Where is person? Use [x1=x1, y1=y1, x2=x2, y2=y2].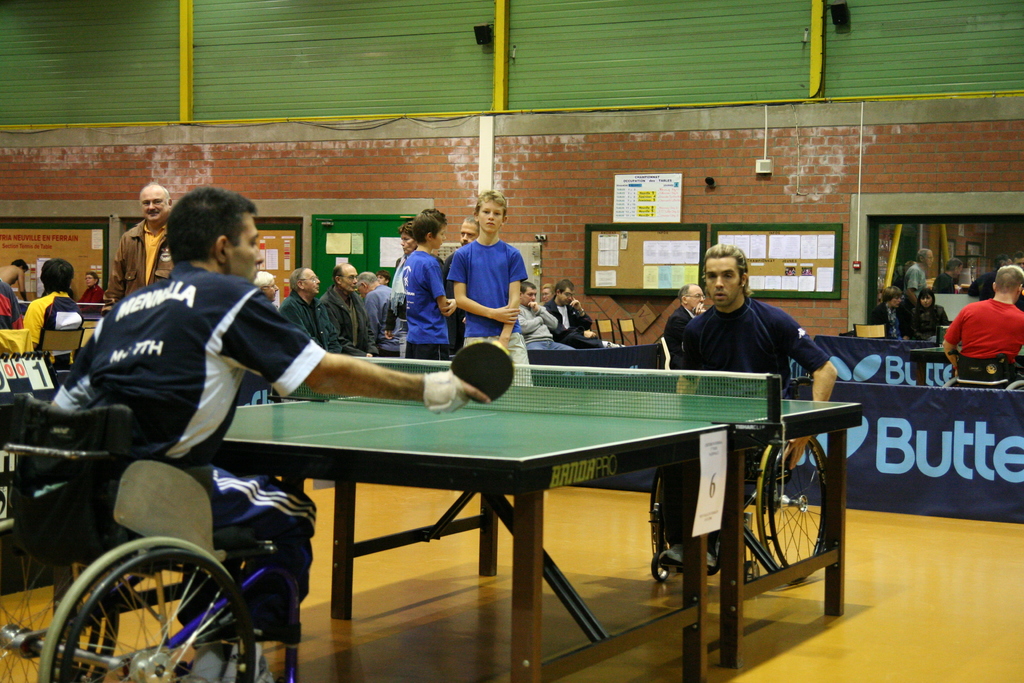
[x1=876, y1=284, x2=904, y2=336].
